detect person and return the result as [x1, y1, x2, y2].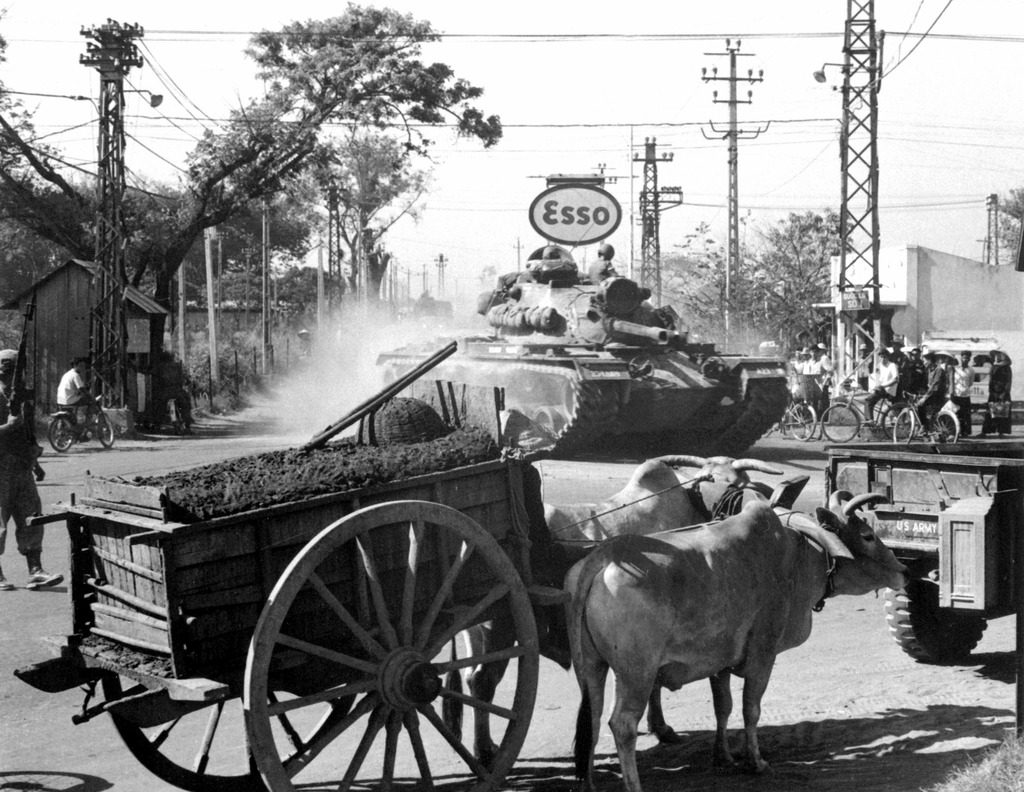
[55, 351, 104, 435].
